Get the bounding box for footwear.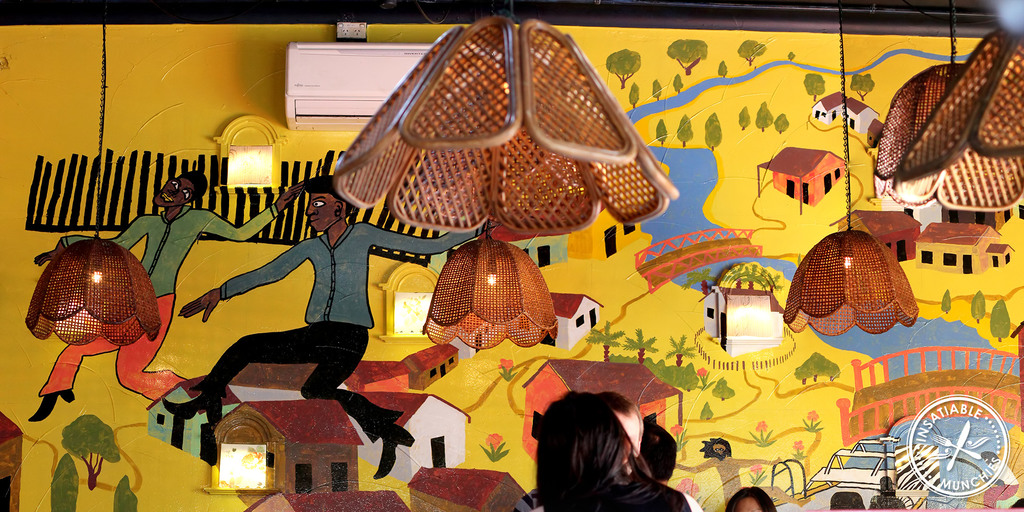
<region>28, 390, 76, 422</region>.
